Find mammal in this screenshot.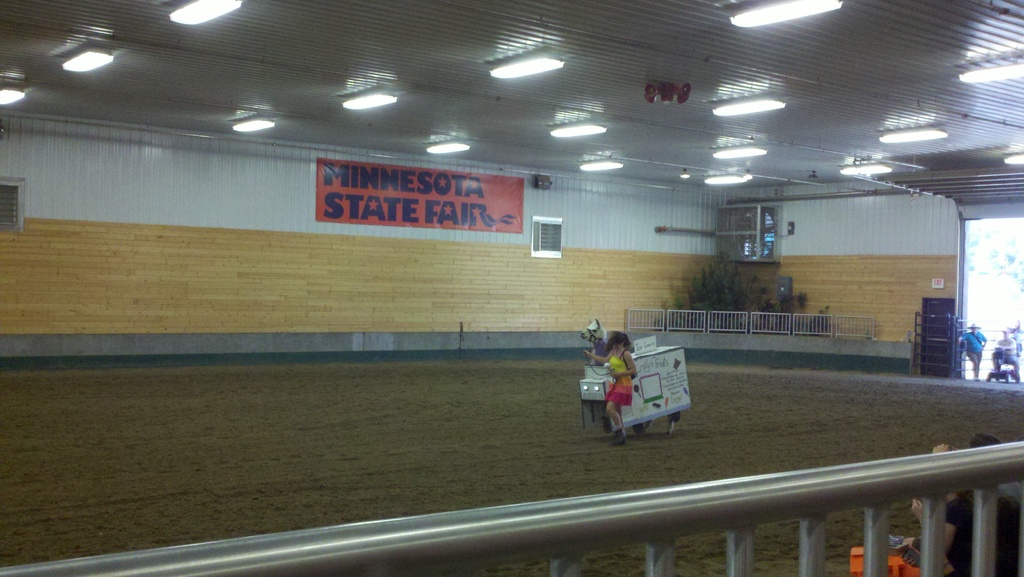
The bounding box for mammal is [991,326,1020,380].
